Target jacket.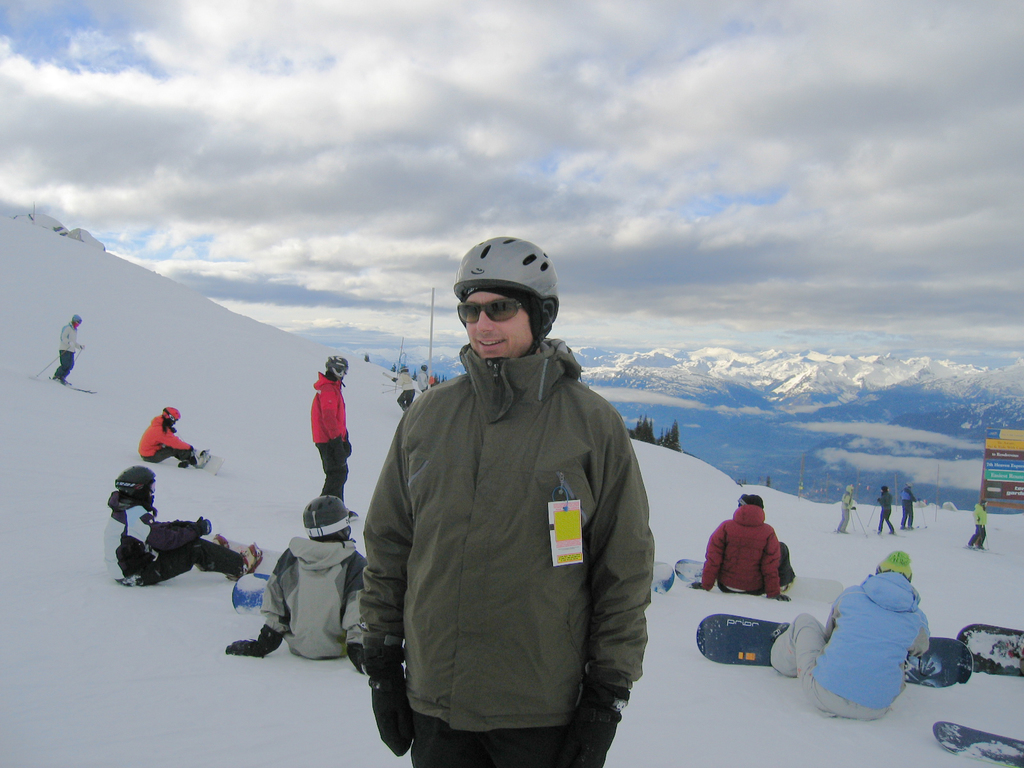
Target region: locate(355, 258, 661, 751).
